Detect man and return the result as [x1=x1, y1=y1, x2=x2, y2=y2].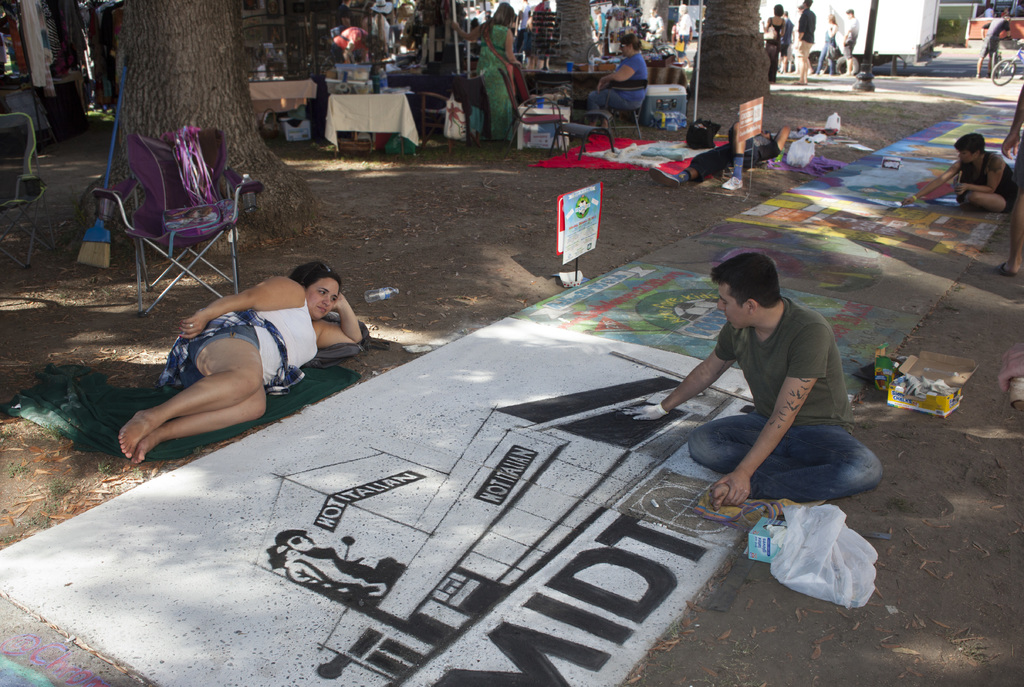
[x1=838, y1=4, x2=858, y2=73].
